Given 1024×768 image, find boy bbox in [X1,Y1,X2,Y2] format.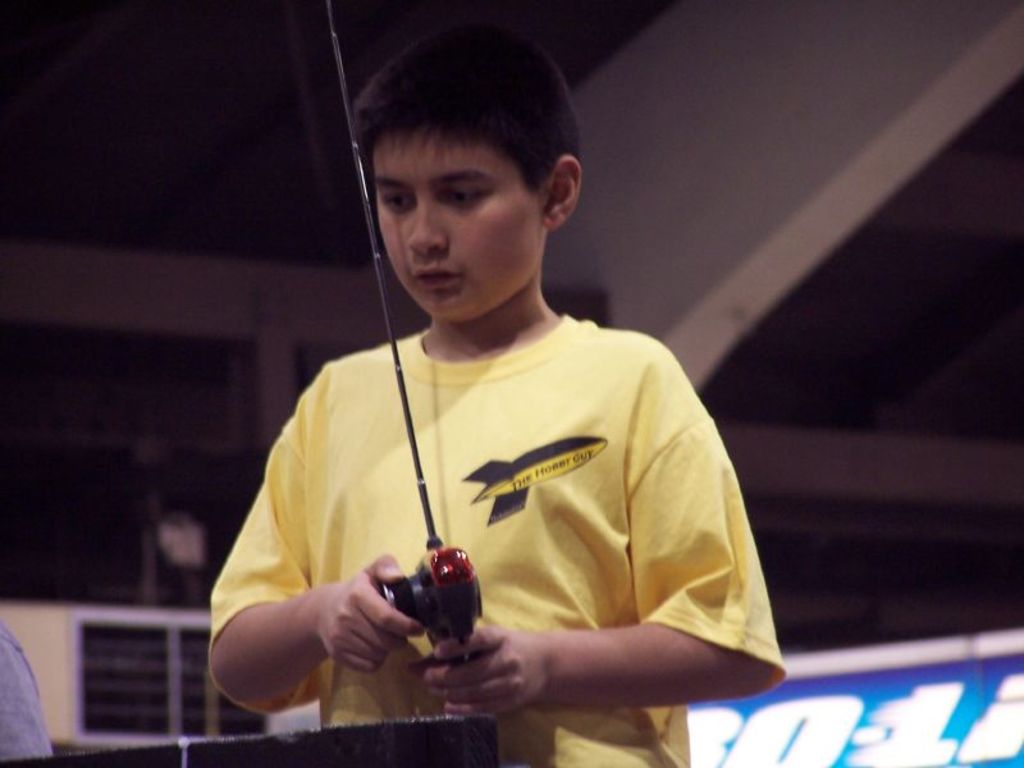
[214,26,788,767].
